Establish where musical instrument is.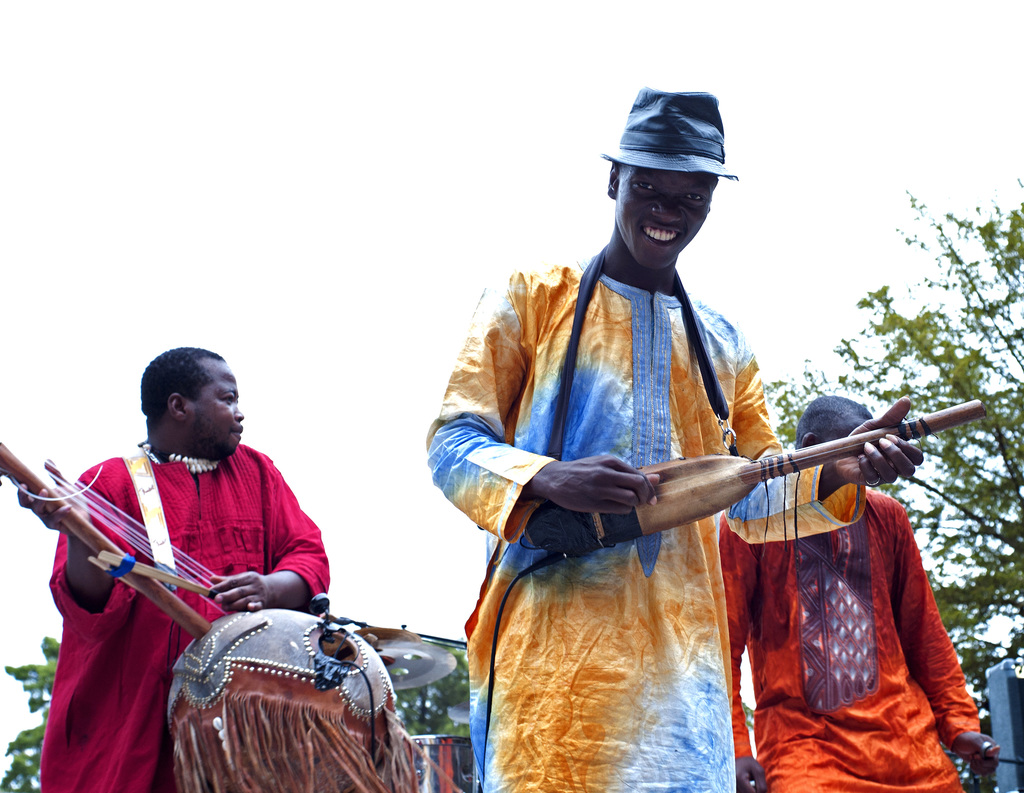
Established at x1=517, y1=403, x2=993, y2=563.
